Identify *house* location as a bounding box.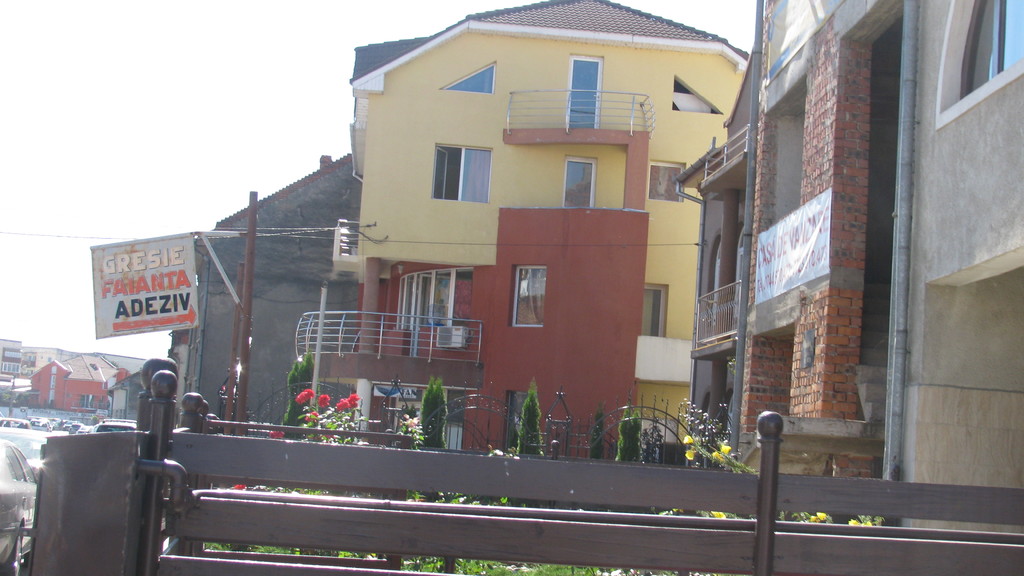
Rect(0, 334, 22, 387).
